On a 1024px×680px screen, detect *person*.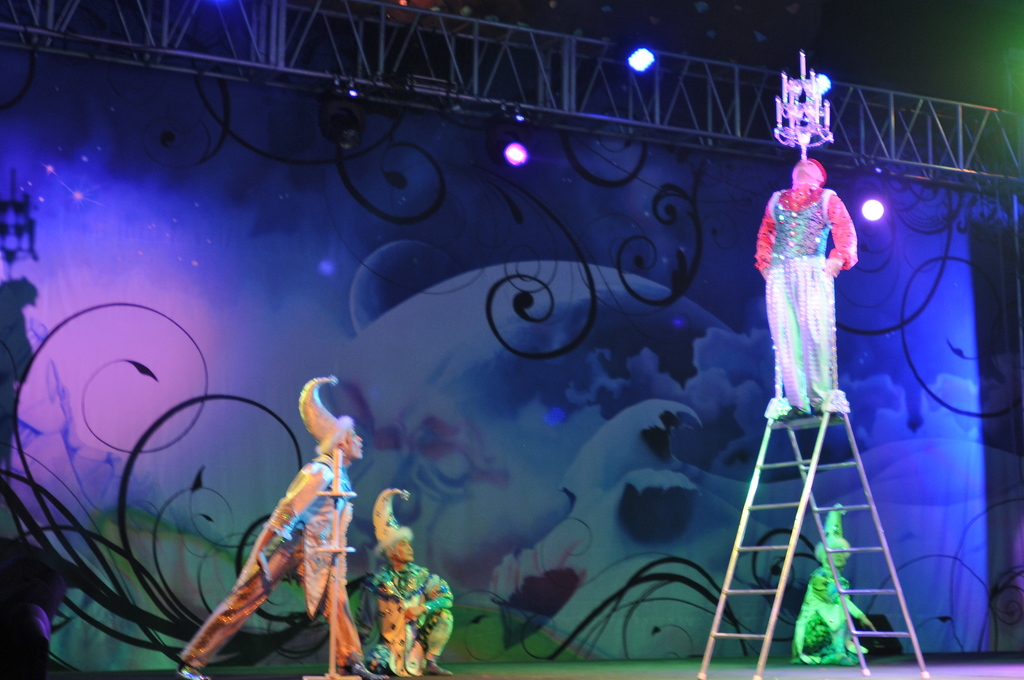
region(749, 158, 855, 419).
